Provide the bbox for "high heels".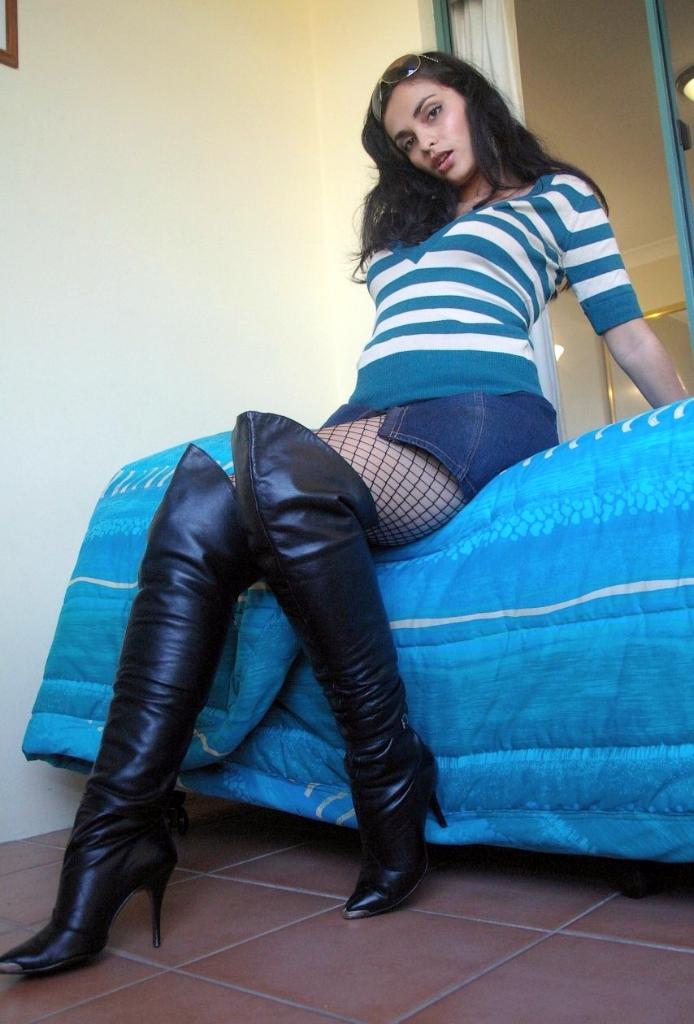
l=0, t=439, r=265, b=969.
